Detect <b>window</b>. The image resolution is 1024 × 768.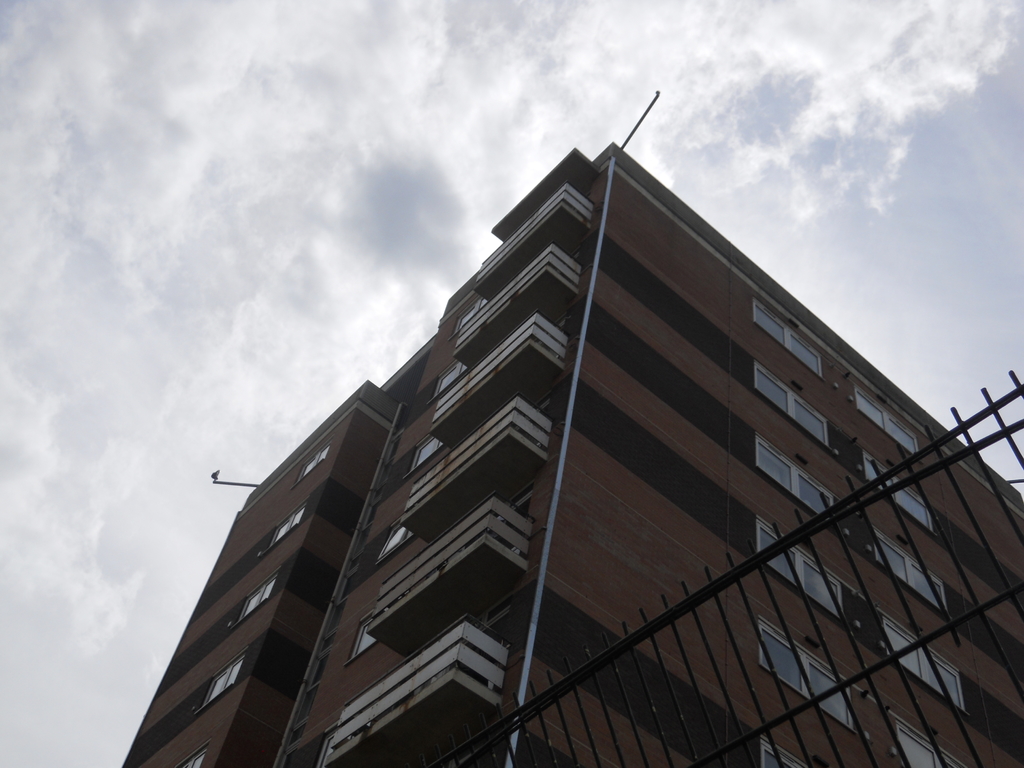
left=865, top=522, right=950, bottom=620.
